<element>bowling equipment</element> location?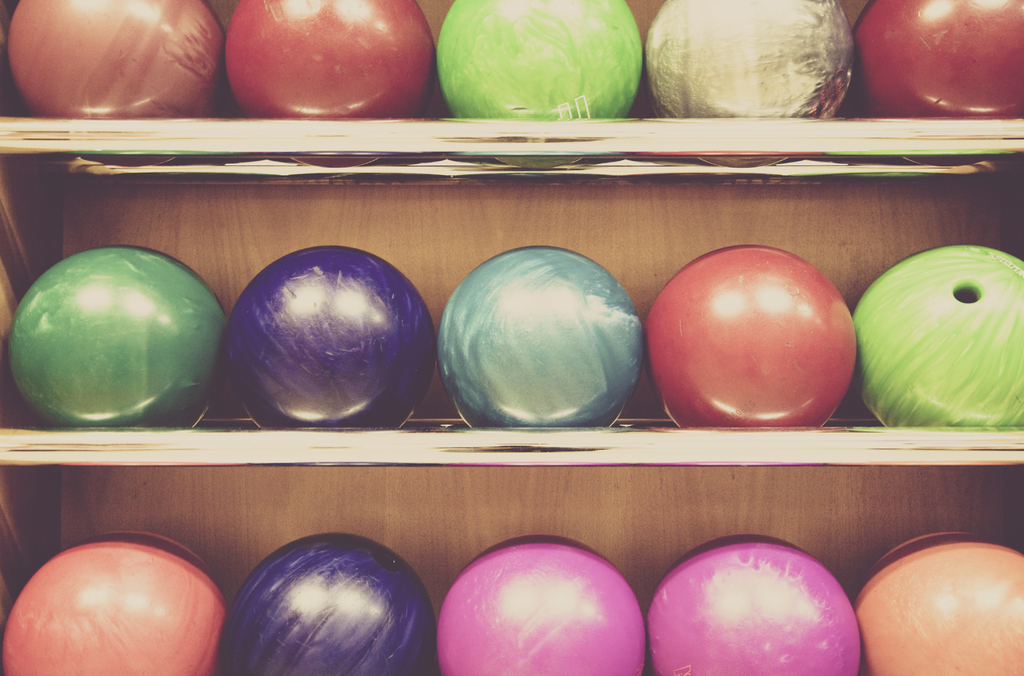
(435, 242, 657, 445)
